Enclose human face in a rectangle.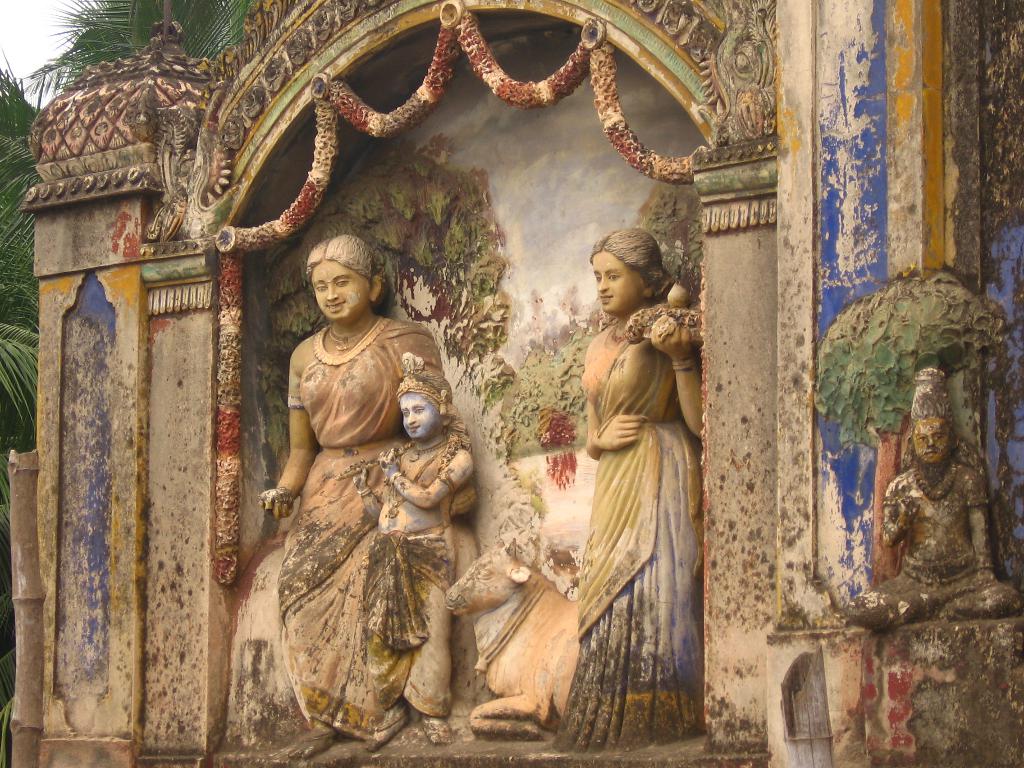
x1=314 y1=259 x2=373 y2=317.
